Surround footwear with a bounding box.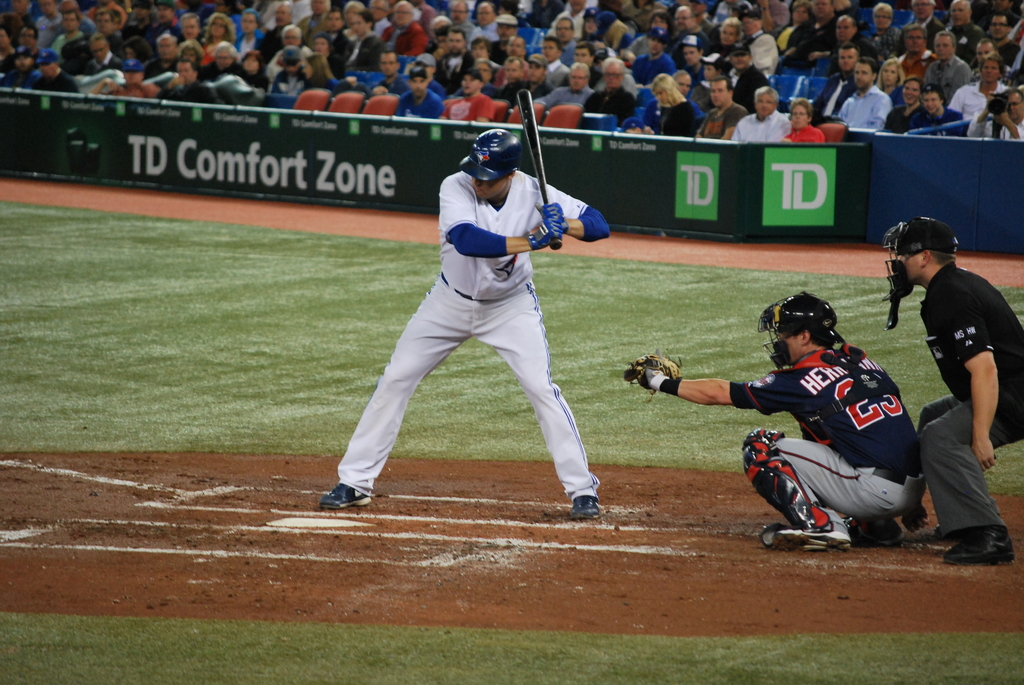
locate(319, 482, 372, 510).
